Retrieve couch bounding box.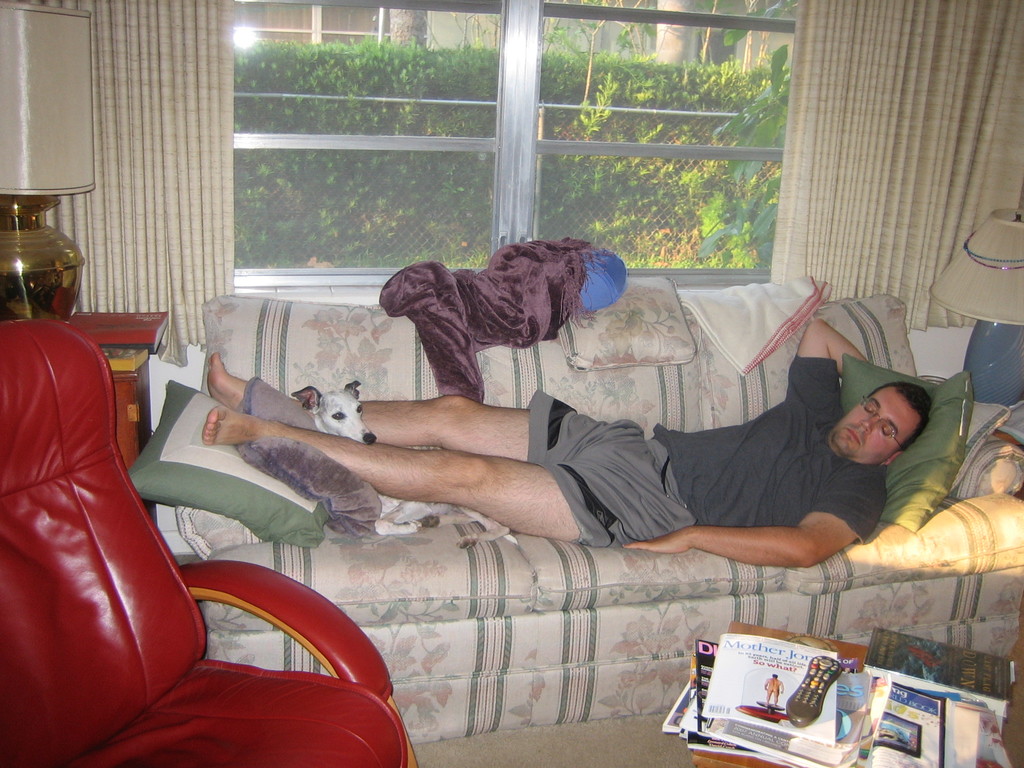
Bounding box: (0,250,1023,767).
